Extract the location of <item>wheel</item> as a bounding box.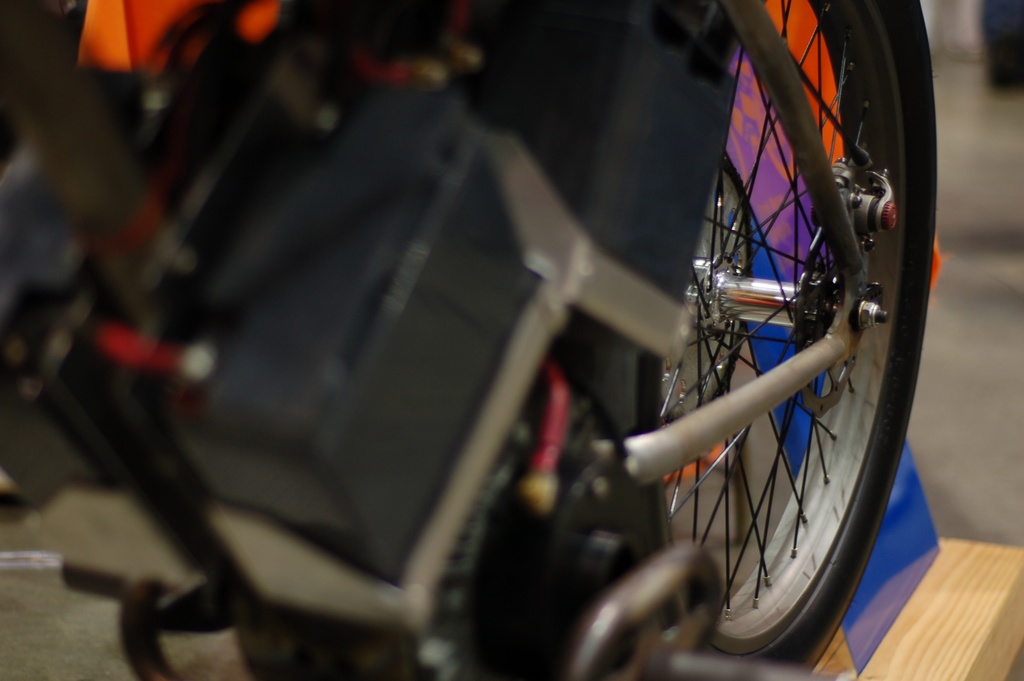
rect(645, 9, 920, 636).
